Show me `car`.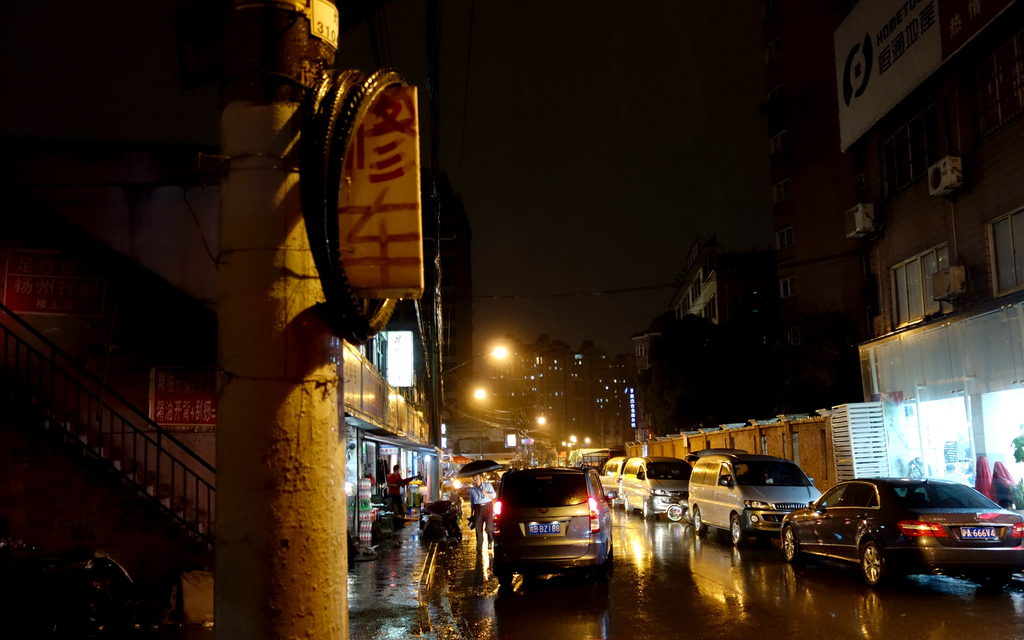
`car` is here: <region>689, 455, 826, 542</region>.
